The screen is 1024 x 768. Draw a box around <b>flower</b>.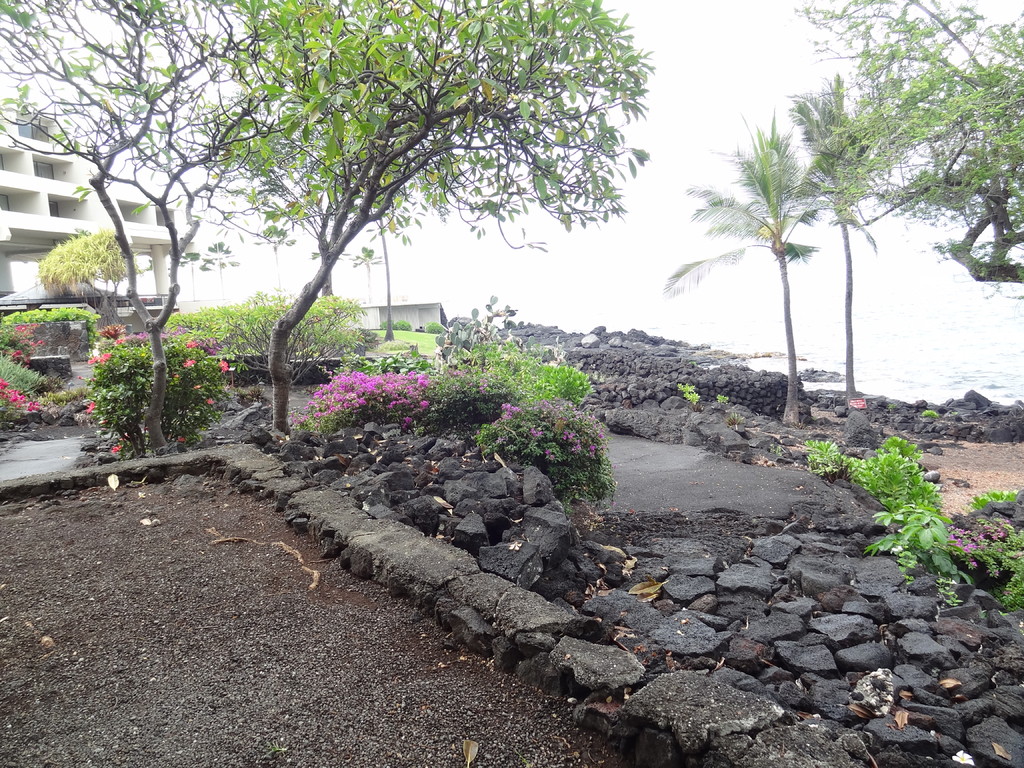
select_region(216, 359, 227, 369).
